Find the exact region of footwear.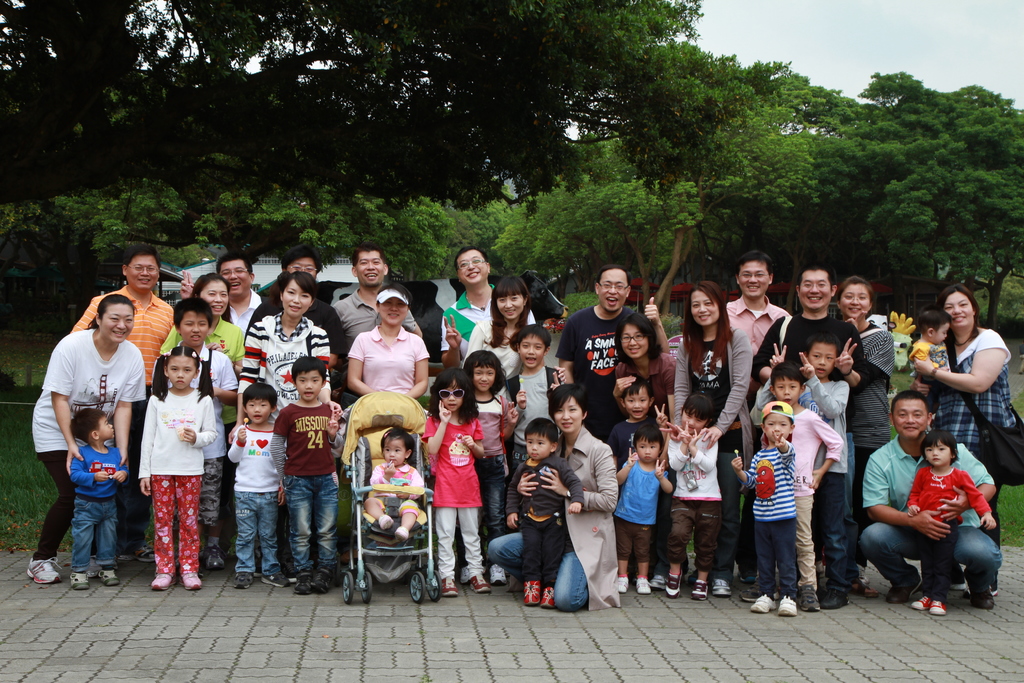
Exact region: 776:591:796:618.
